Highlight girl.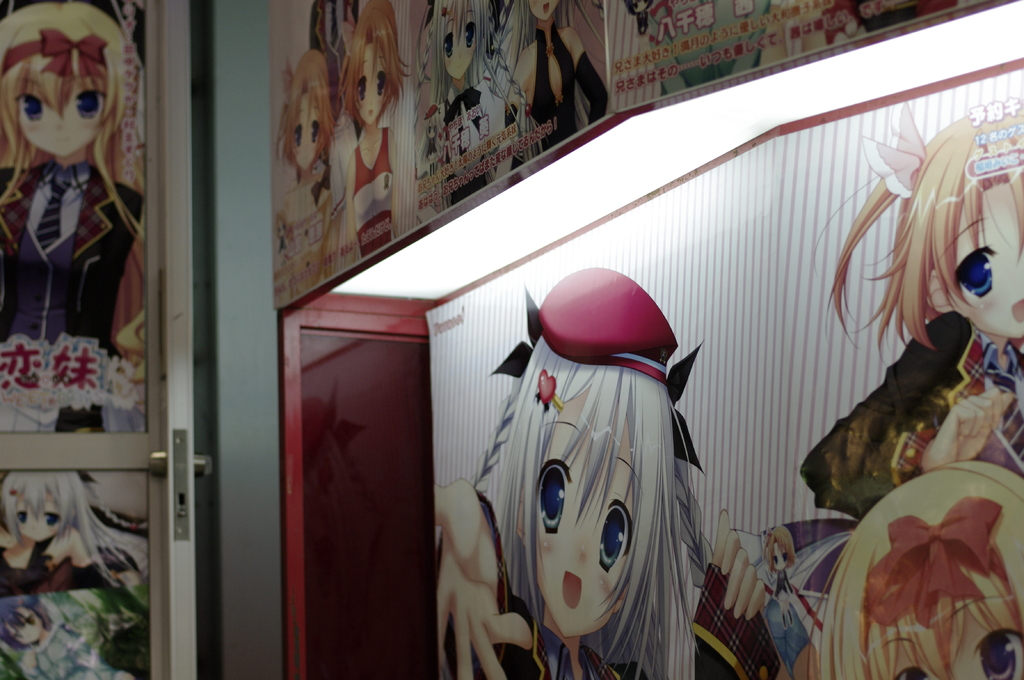
Highlighted region: region(415, 104, 445, 209).
